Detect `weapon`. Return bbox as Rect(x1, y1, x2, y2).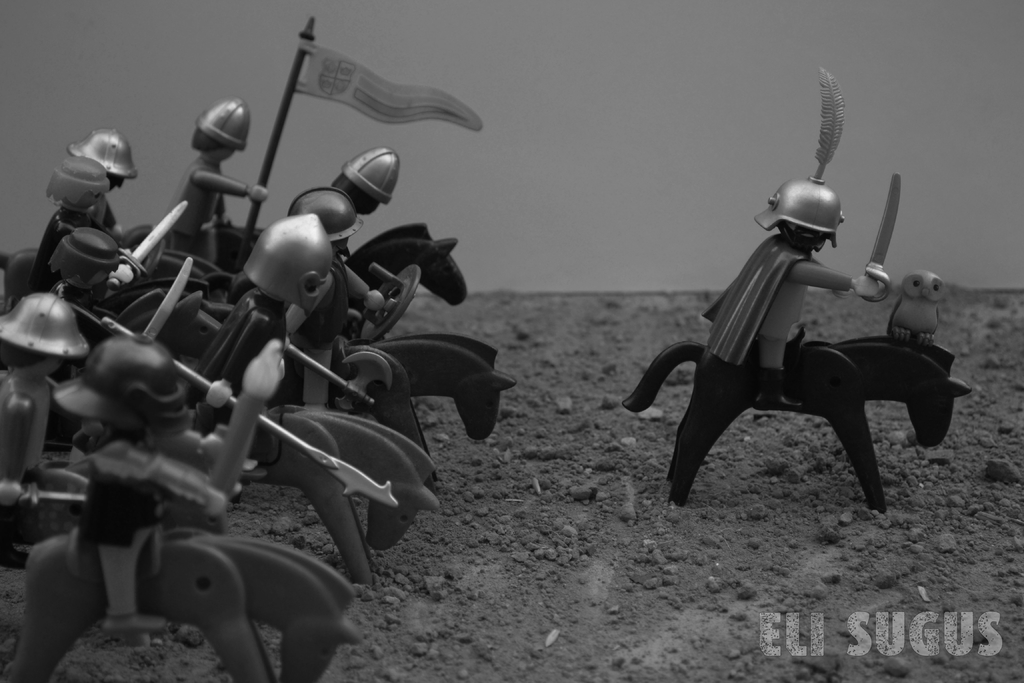
Rect(28, 479, 81, 507).
